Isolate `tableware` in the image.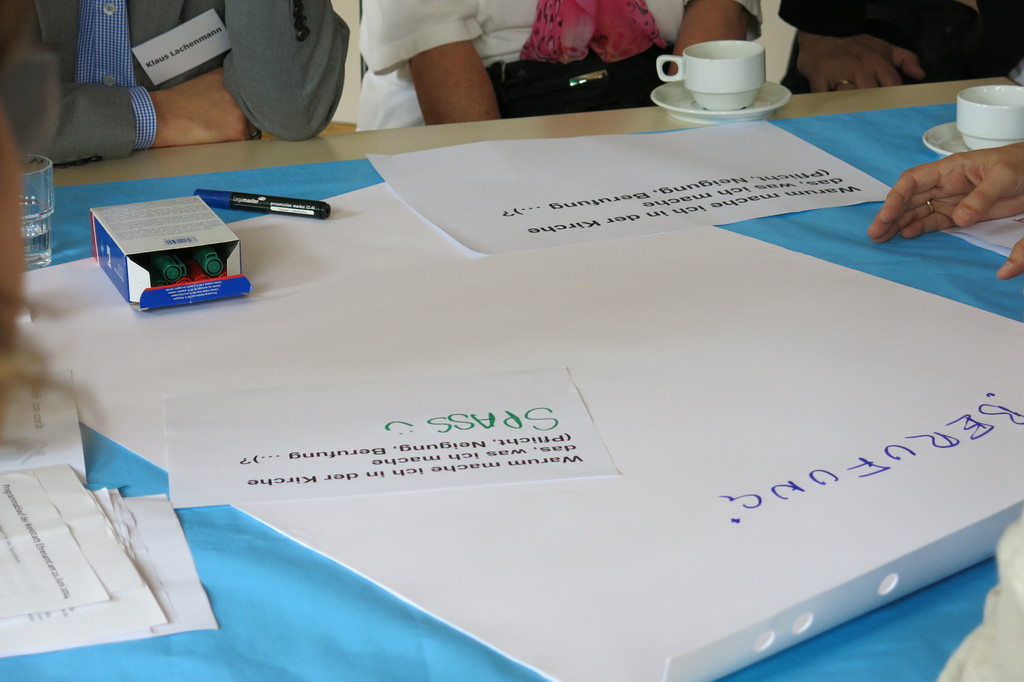
Isolated region: locate(647, 13, 783, 106).
